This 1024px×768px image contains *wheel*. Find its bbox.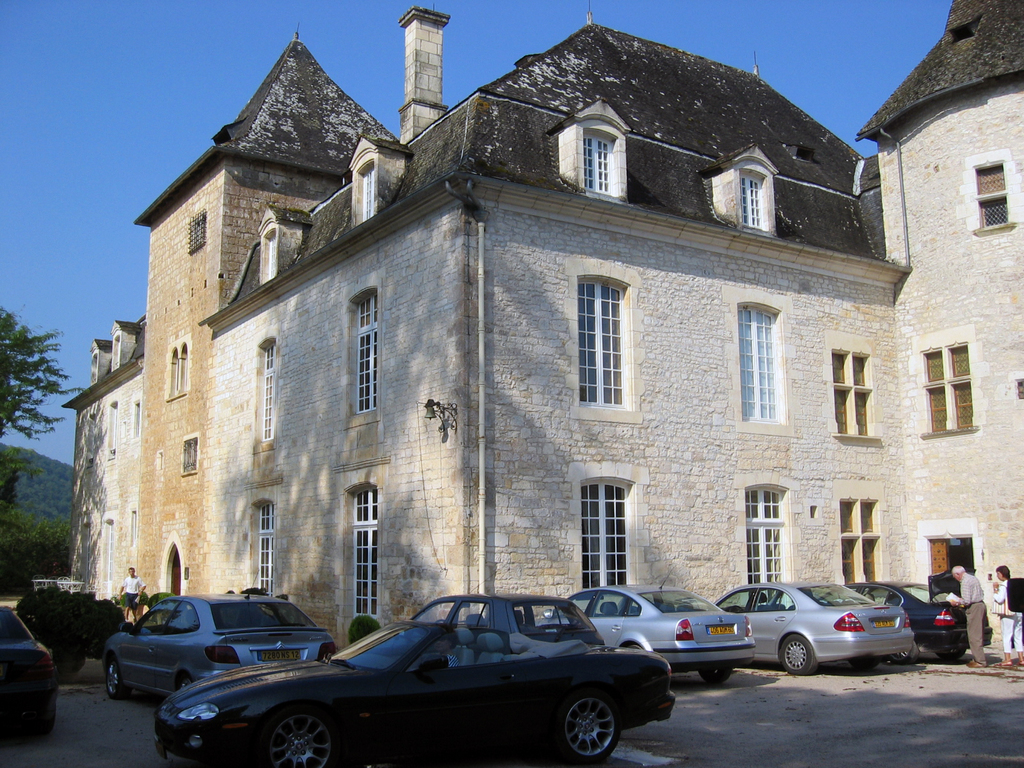
l=33, t=688, r=57, b=742.
